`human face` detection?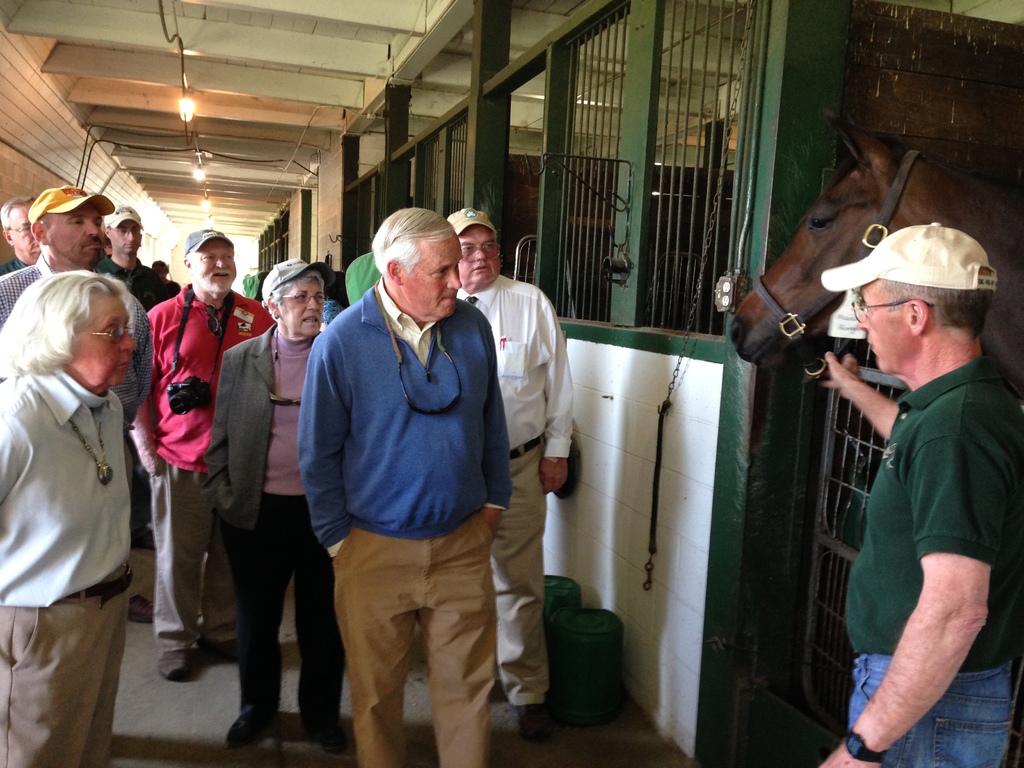
(left=456, top=225, right=495, bottom=287)
